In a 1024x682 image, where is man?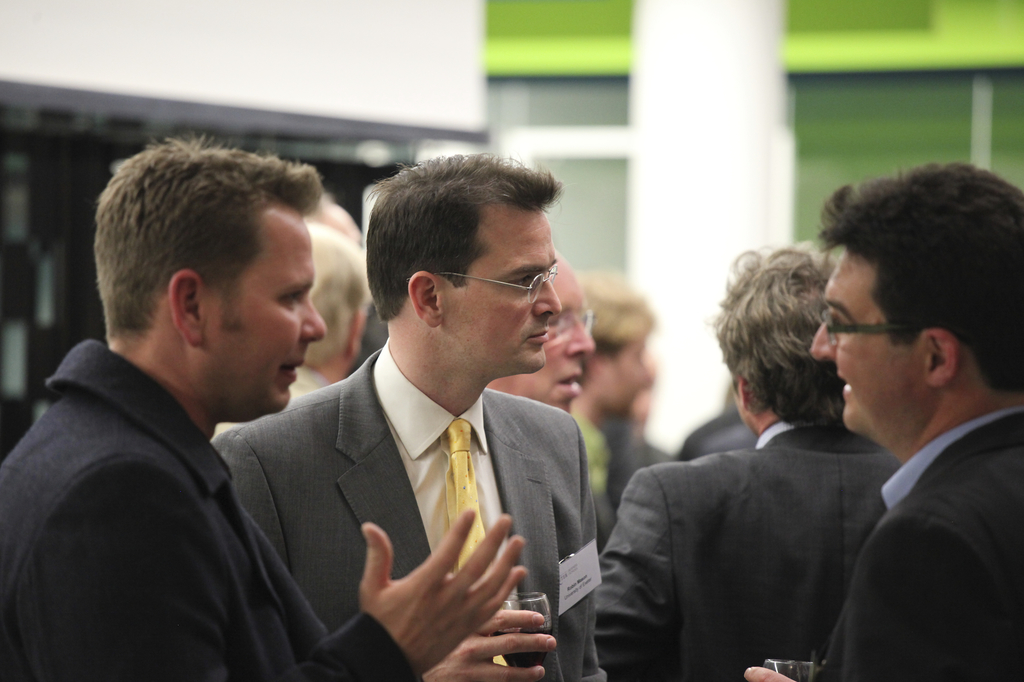
[484, 252, 617, 553].
